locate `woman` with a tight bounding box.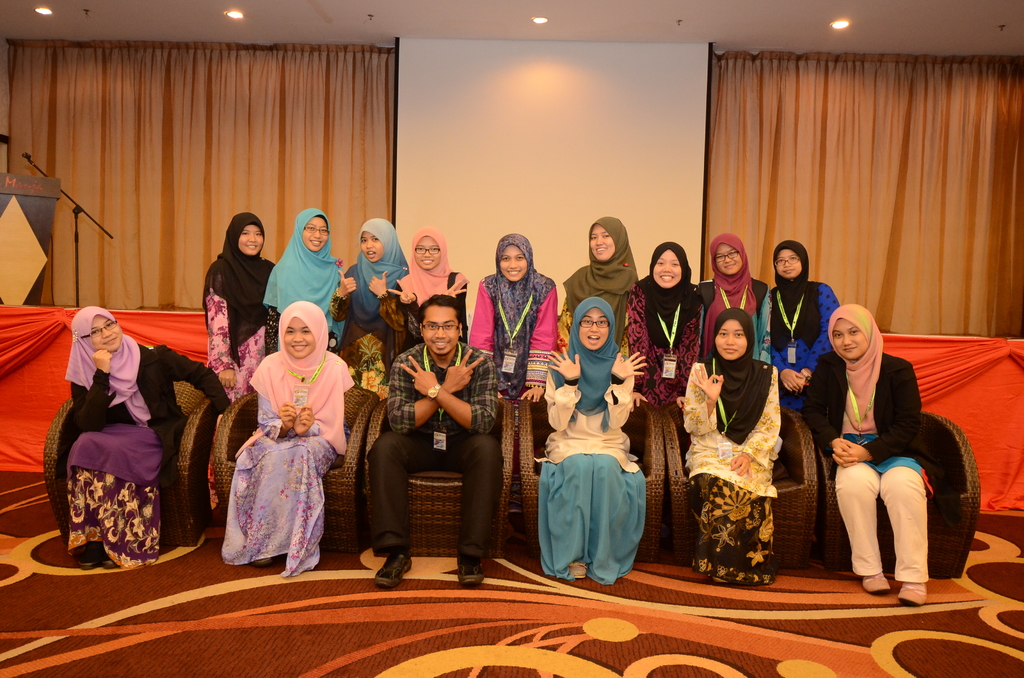
{"x1": 804, "y1": 305, "x2": 929, "y2": 606}.
